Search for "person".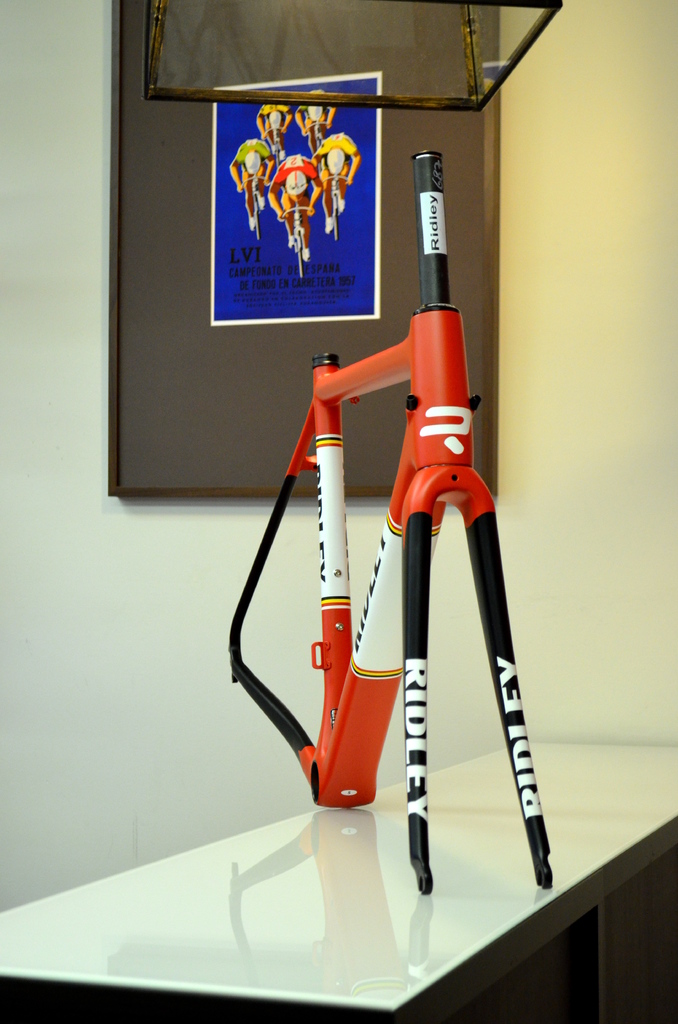
Found at crop(289, 87, 338, 152).
